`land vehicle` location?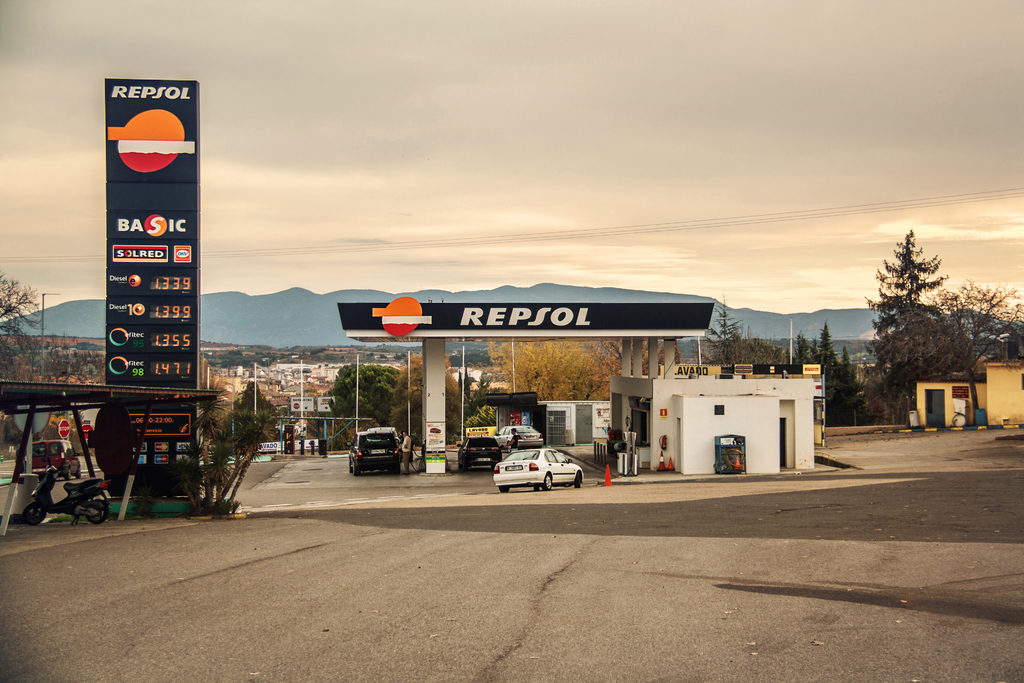
Rect(456, 431, 503, 475)
